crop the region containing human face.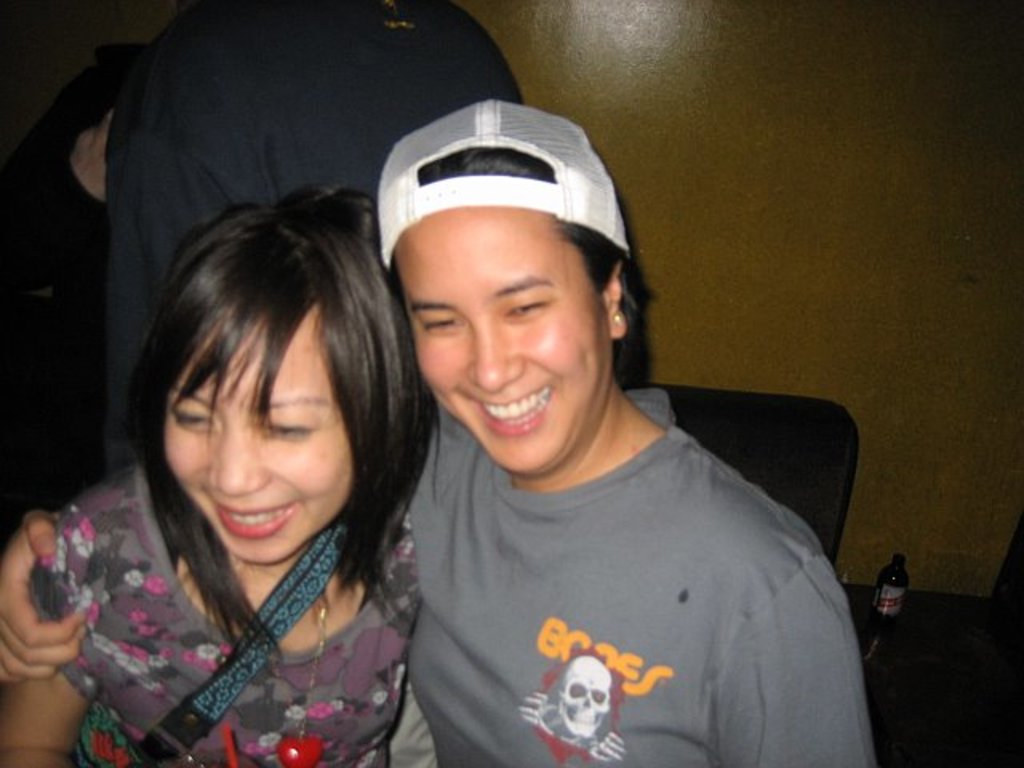
Crop region: 398,205,608,472.
